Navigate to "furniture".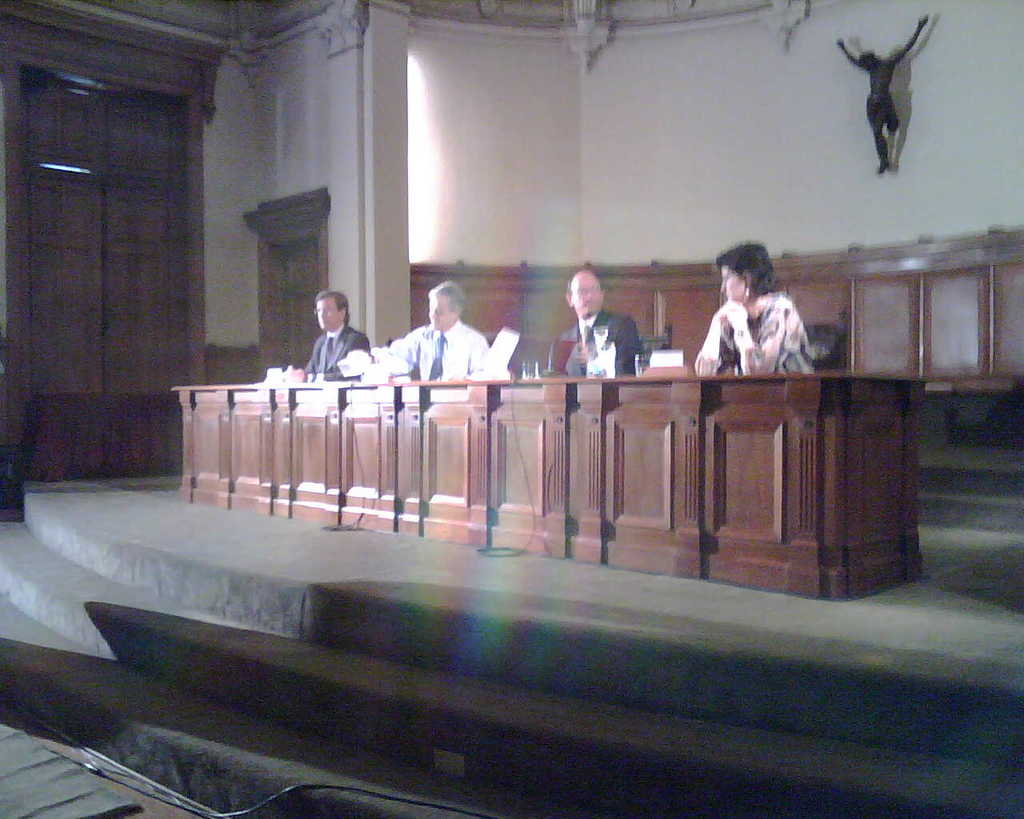
Navigation target: detection(174, 368, 934, 608).
